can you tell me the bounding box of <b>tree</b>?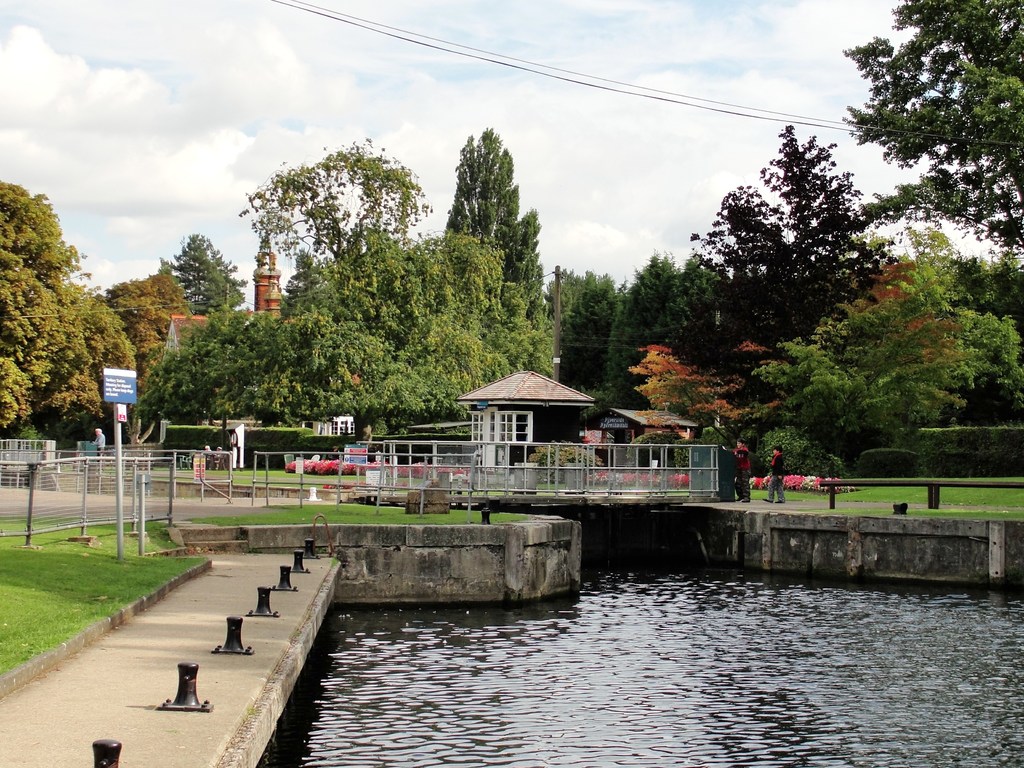
[627,336,769,448].
